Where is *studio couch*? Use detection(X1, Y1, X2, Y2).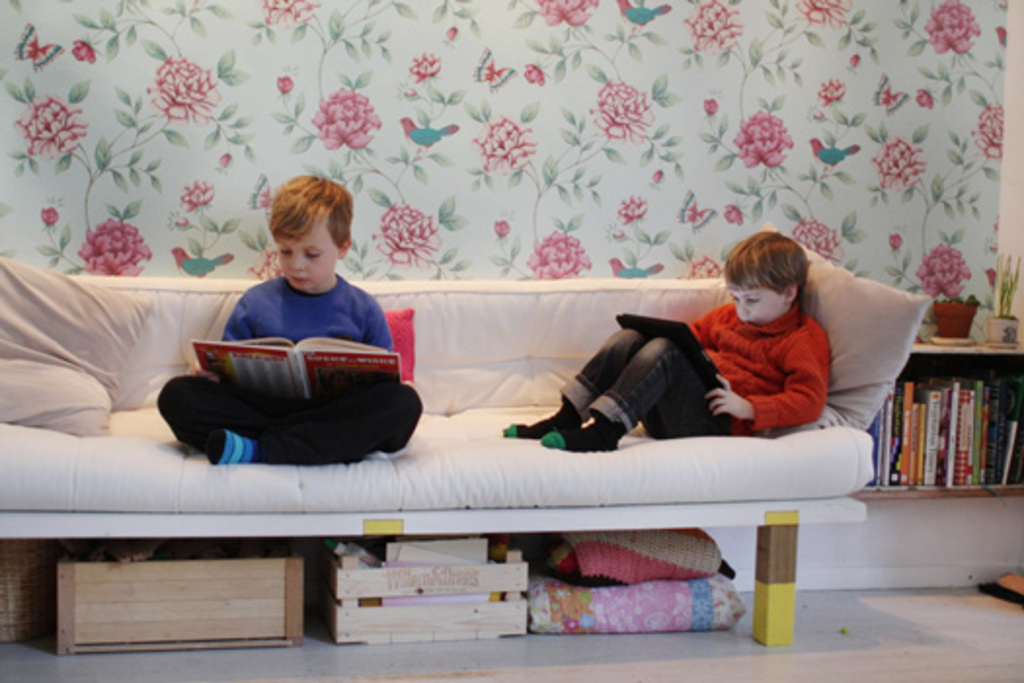
detection(0, 222, 926, 648).
